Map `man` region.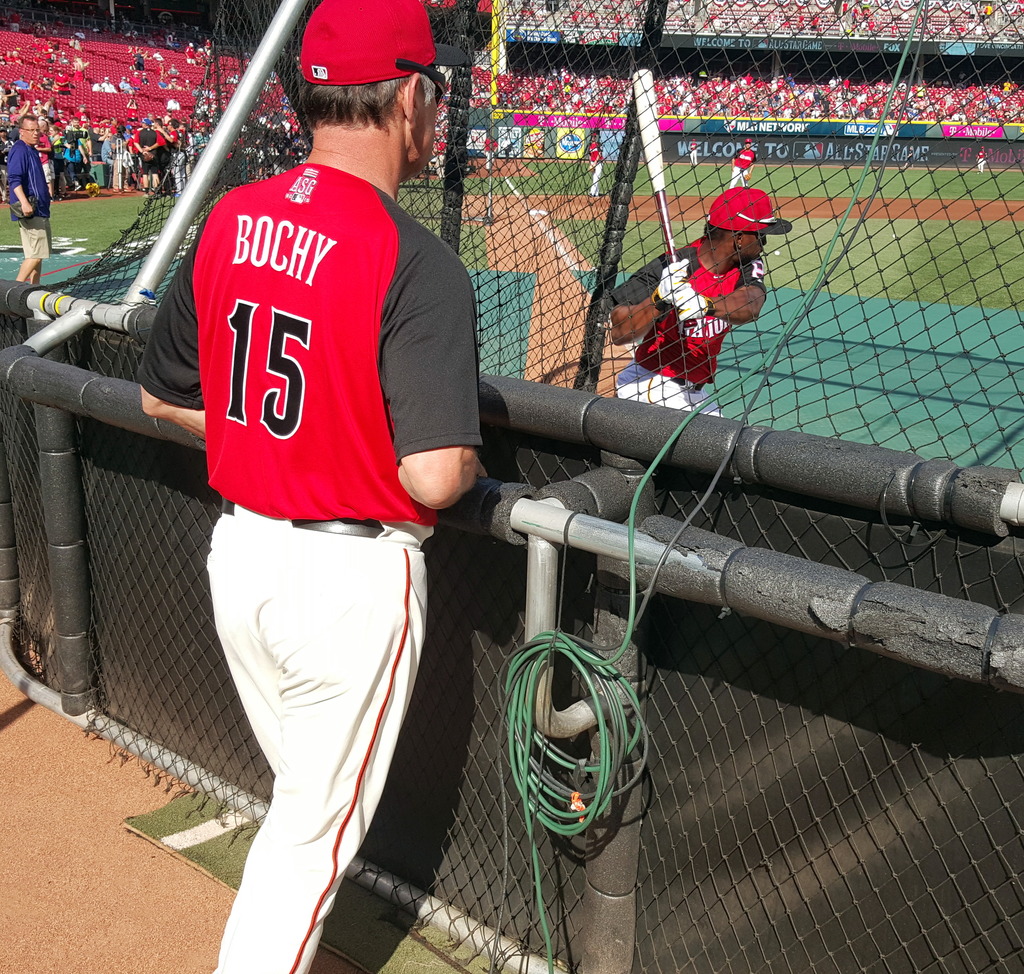
Mapped to 143:75:150:85.
